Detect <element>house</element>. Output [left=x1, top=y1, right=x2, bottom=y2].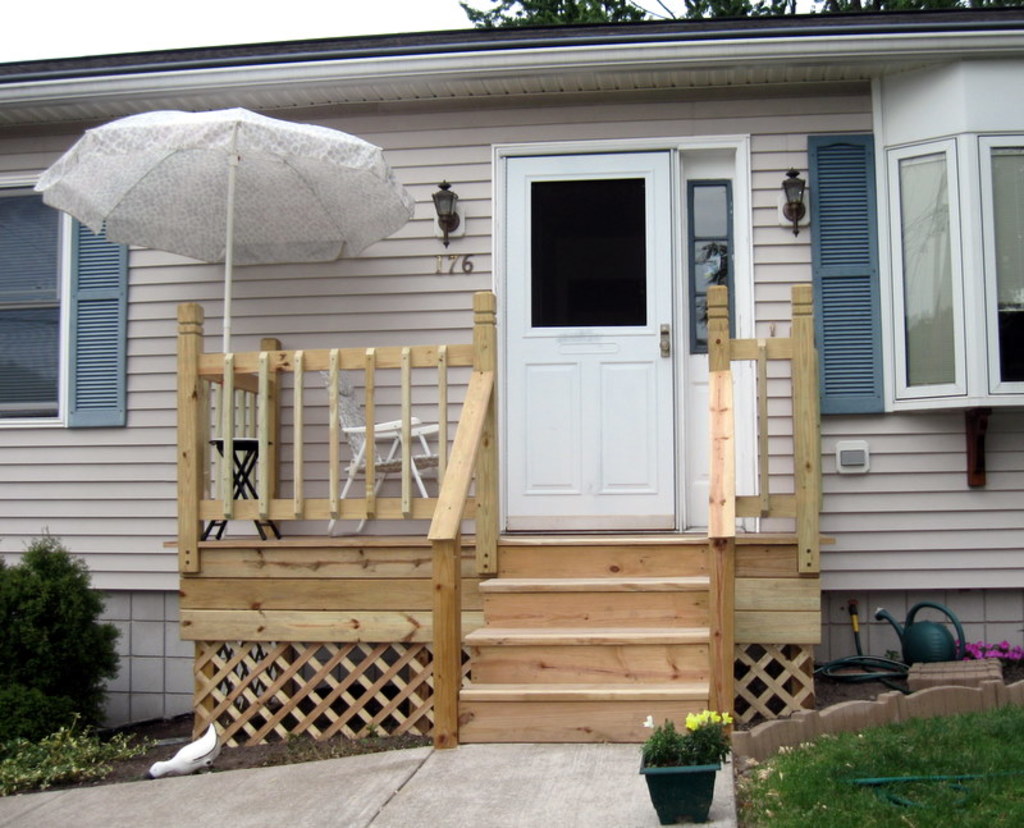
[left=0, top=5, right=1023, bottom=752].
